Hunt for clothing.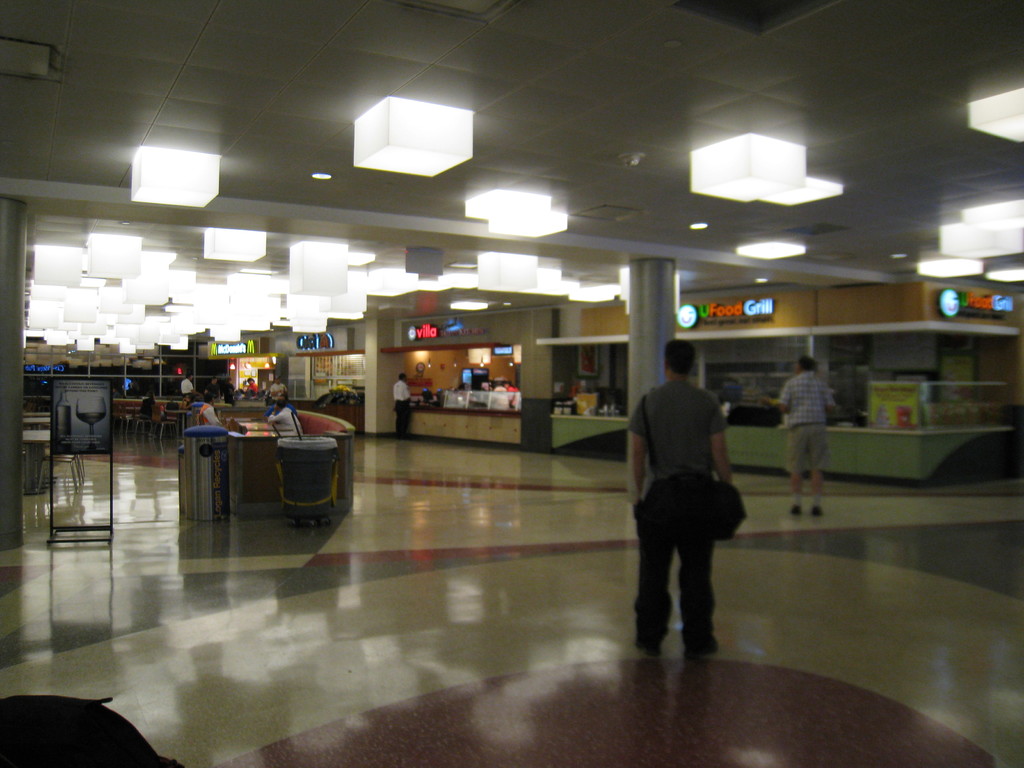
Hunted down at (x1=268, y1=405, x2=305, y2=439).
